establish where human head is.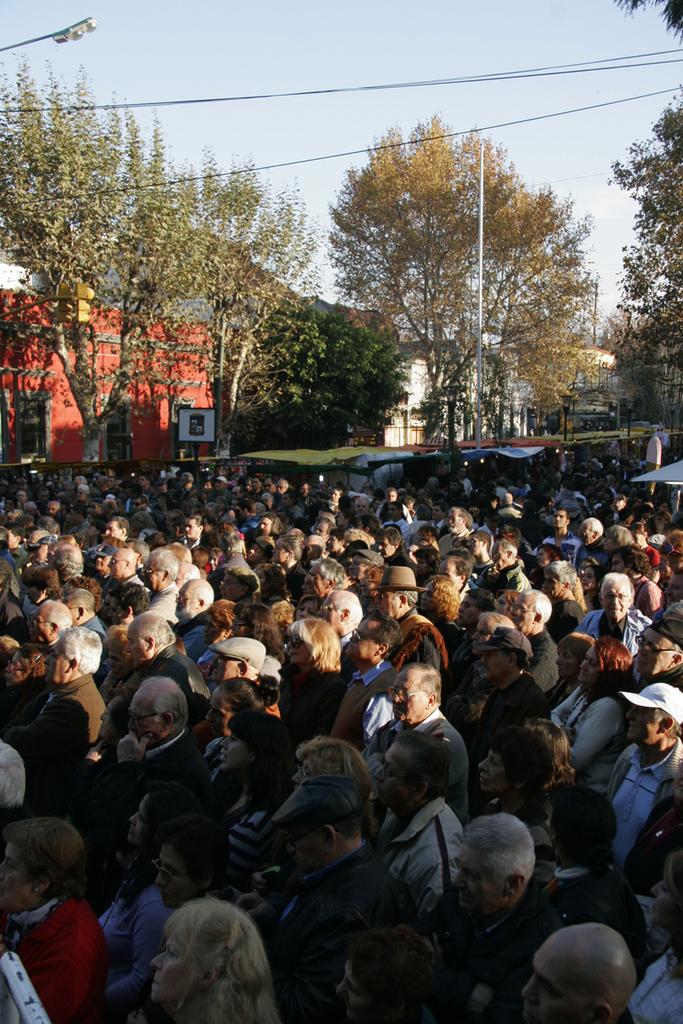
Established at {"left": 99, "top": 692, "right": 131, "bottom": 752}.
